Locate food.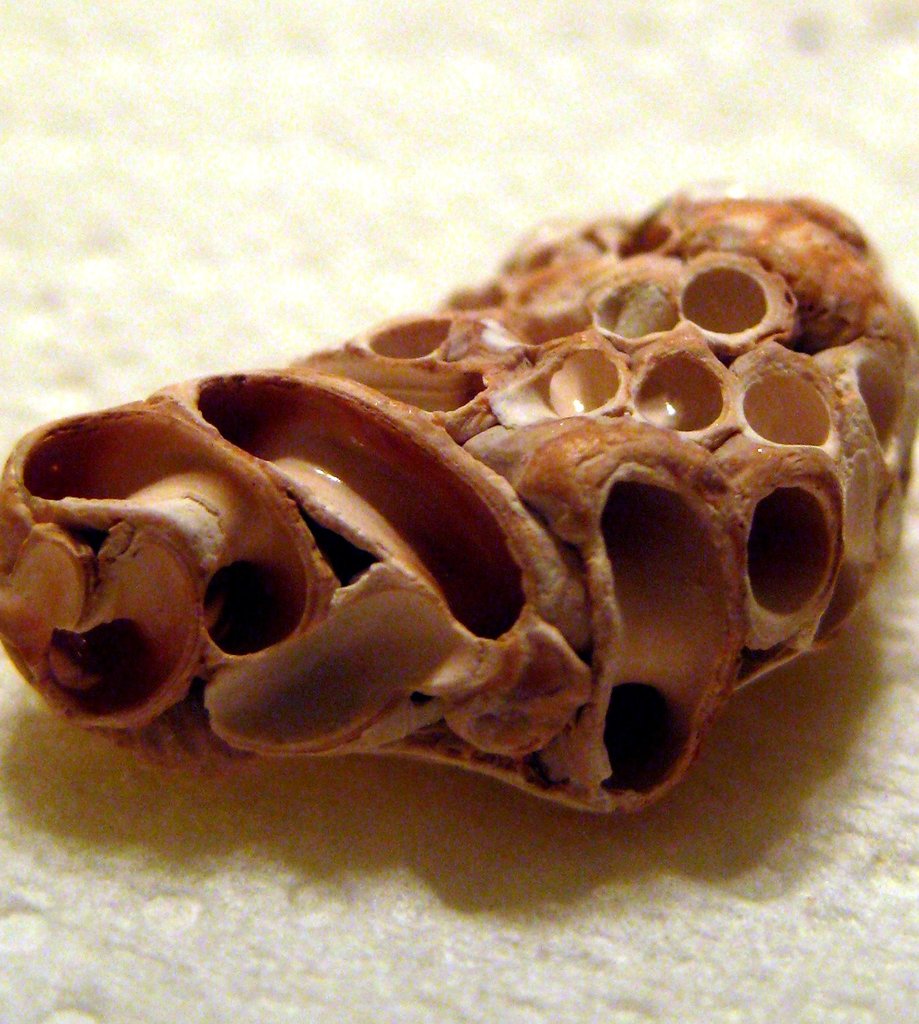
Bounding box: 0/188/918/813.
